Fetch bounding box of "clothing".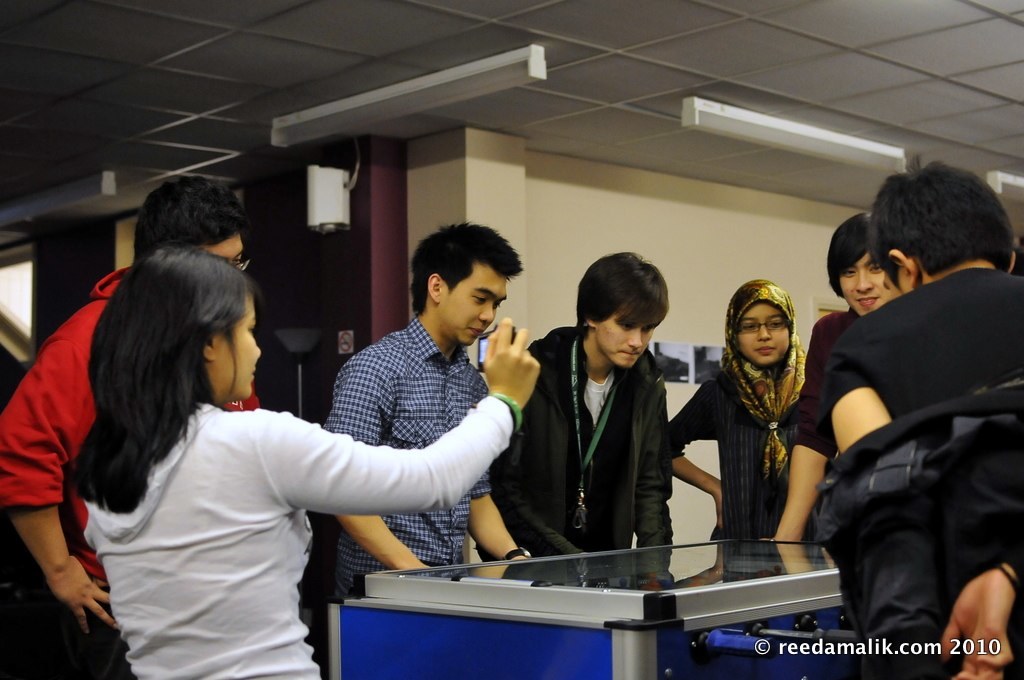
Bbox: [left=837, top=263, right=1023, bottom=435].
